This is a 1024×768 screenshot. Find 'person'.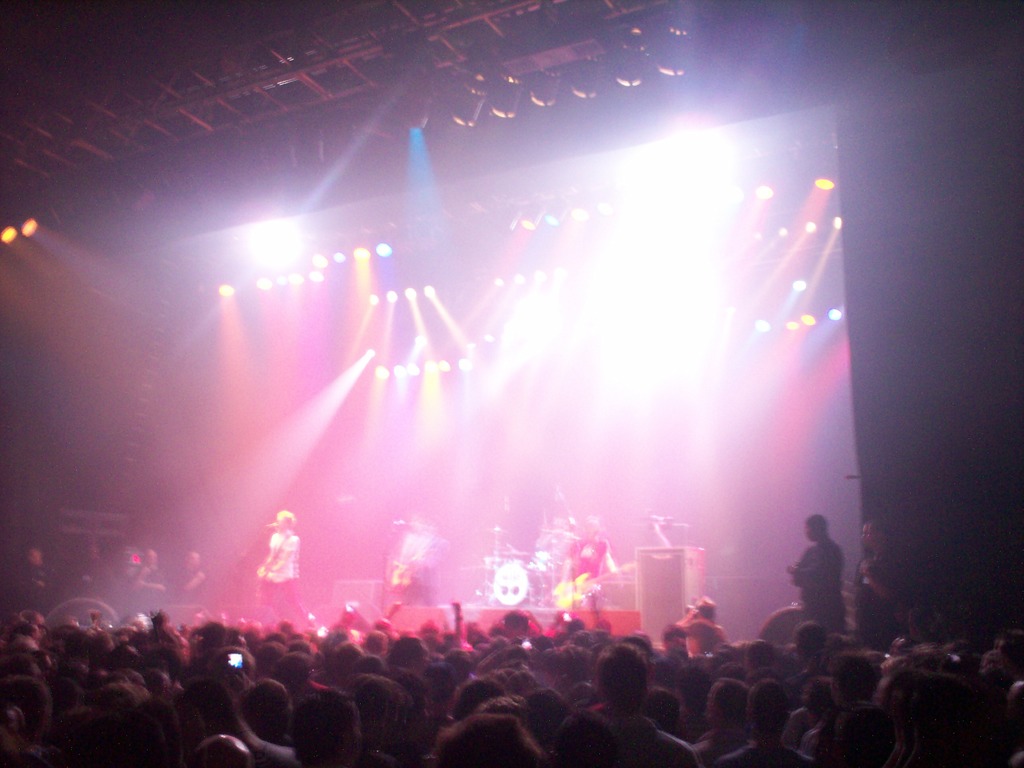
Bounding box: 127/545/168/600.
